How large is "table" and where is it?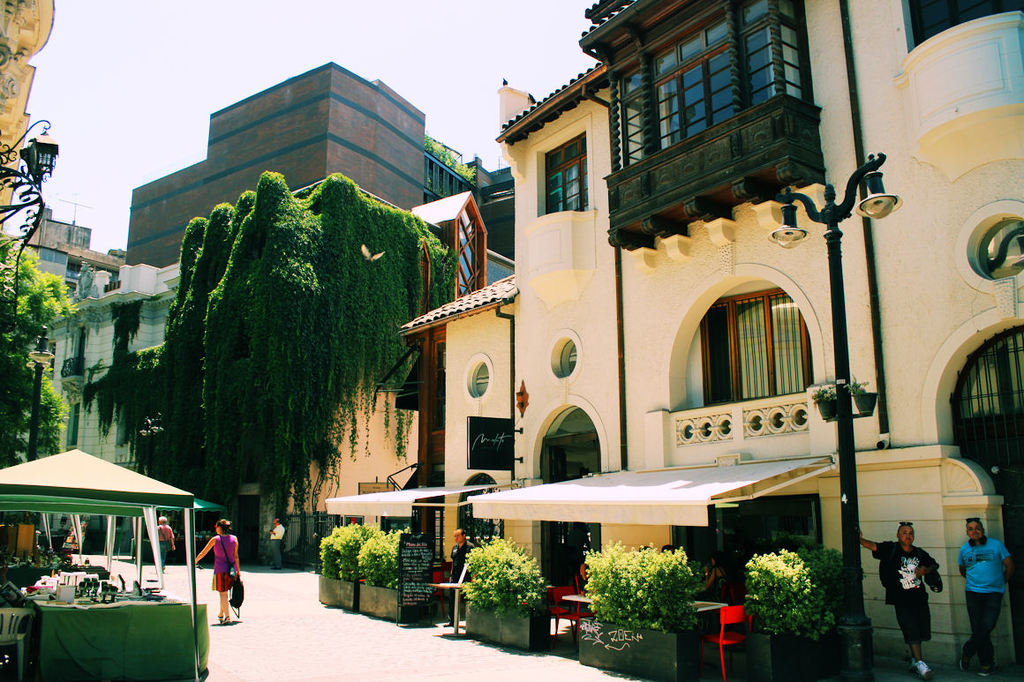
Bounding box: x1=559, y1=590, x2=588, y2=636.
